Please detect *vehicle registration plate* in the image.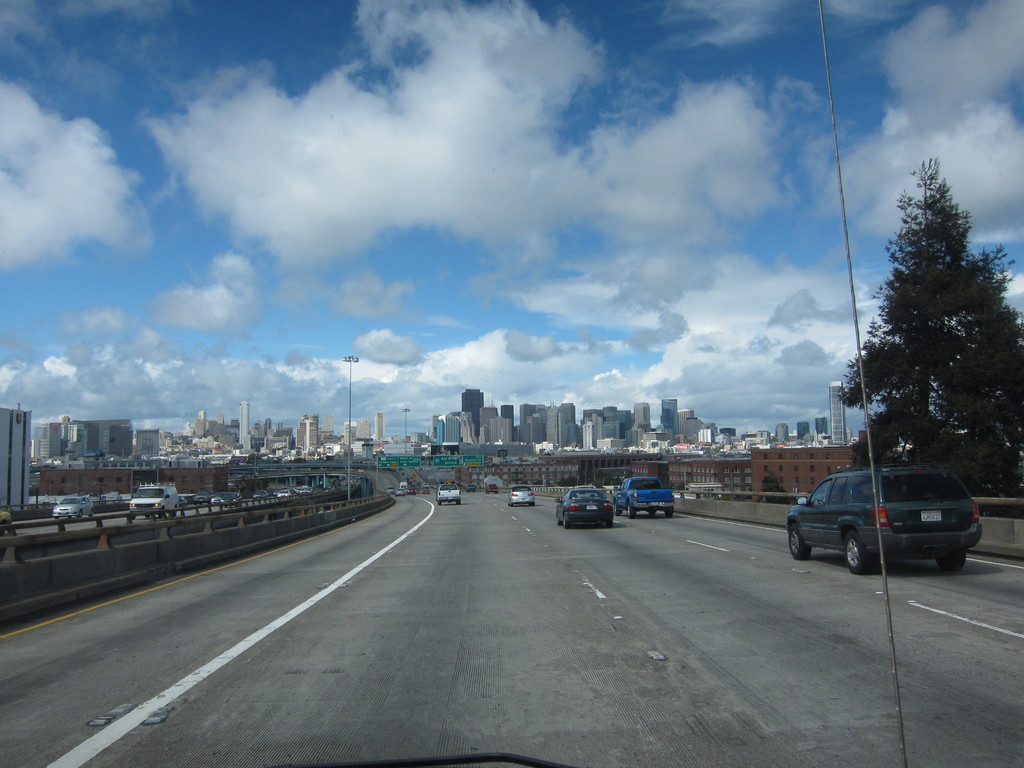
BBox(587, 504, 596, 508).
